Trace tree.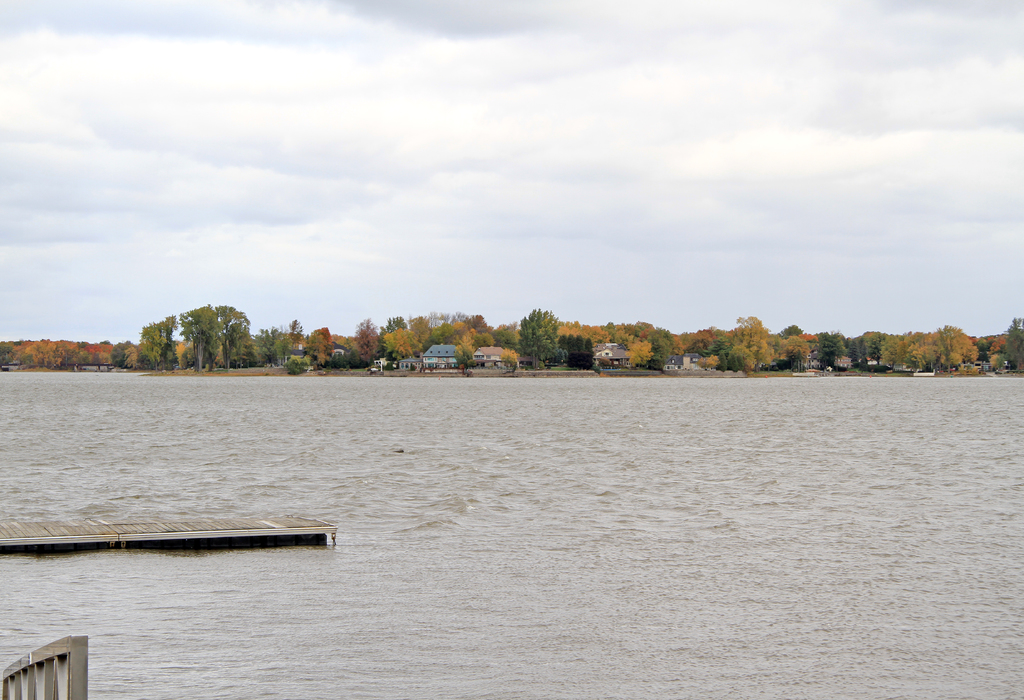
Traced to [75,339,99,365].
